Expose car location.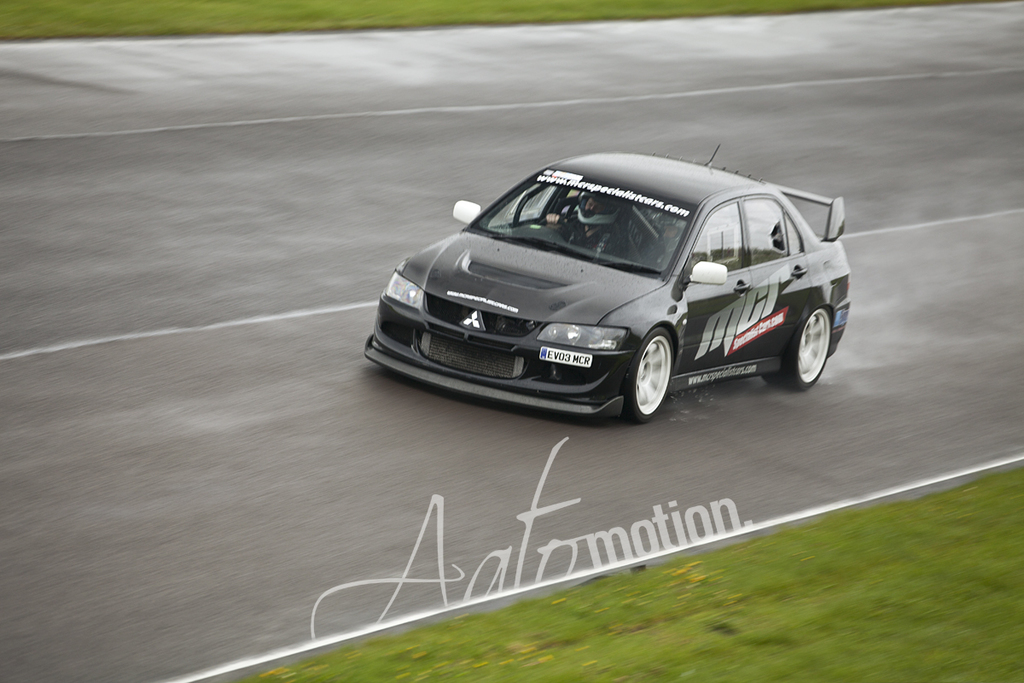
Exposed at 369 148 852 430.
